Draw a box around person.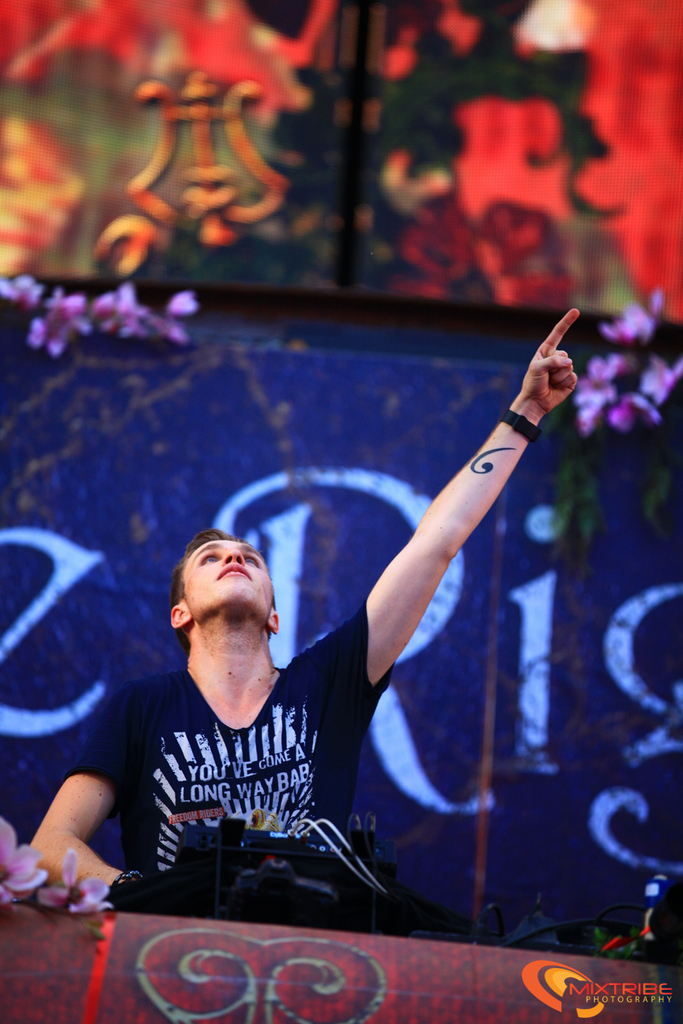
29 309 579 899.
